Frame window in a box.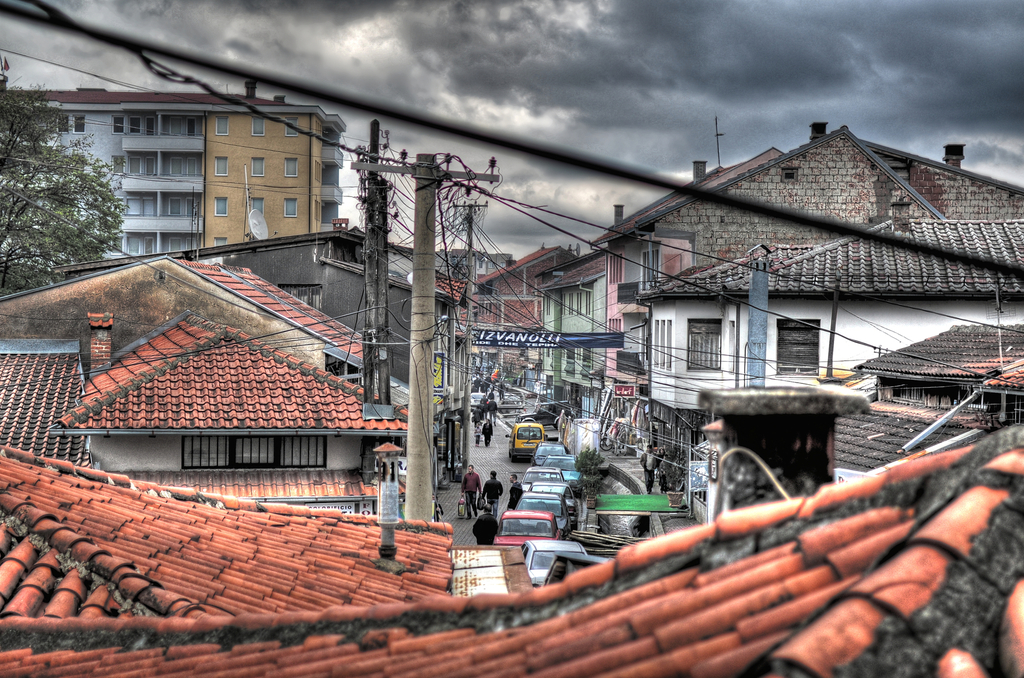
bbox=(216, 156, 231, 179).
